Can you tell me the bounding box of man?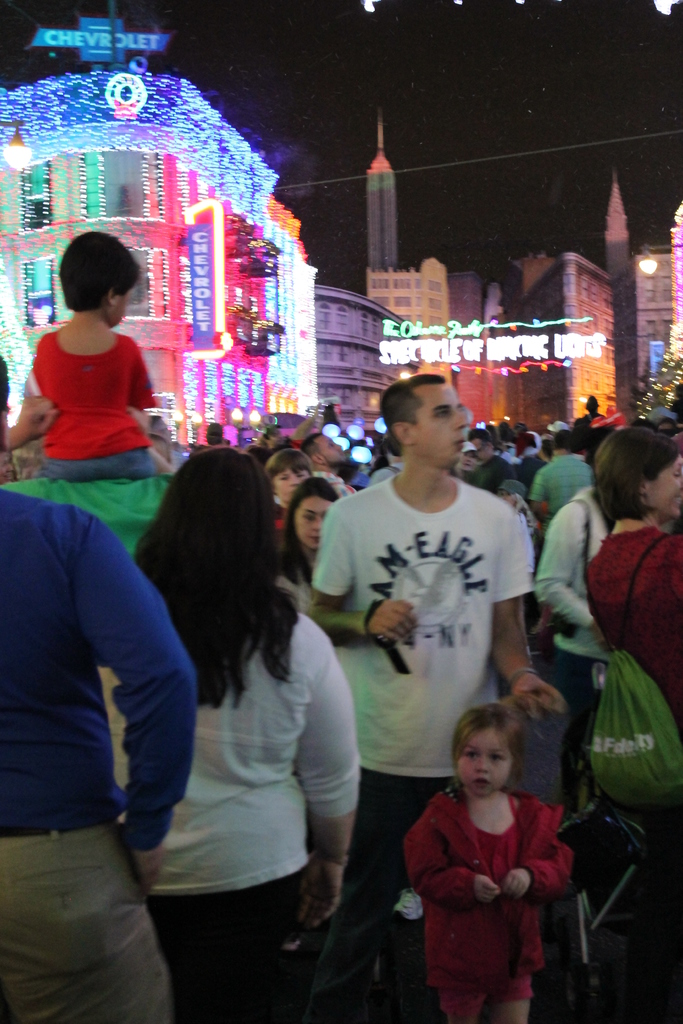
[368,431,403,485].
